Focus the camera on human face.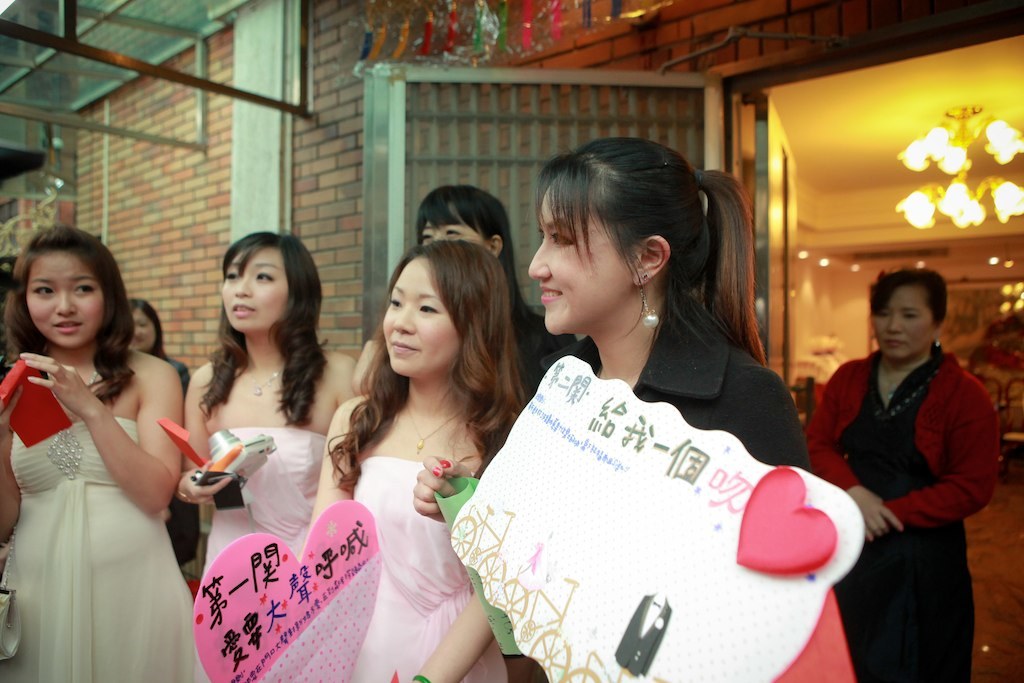
Focus region: l=133, t=310, r=157, b=349.
